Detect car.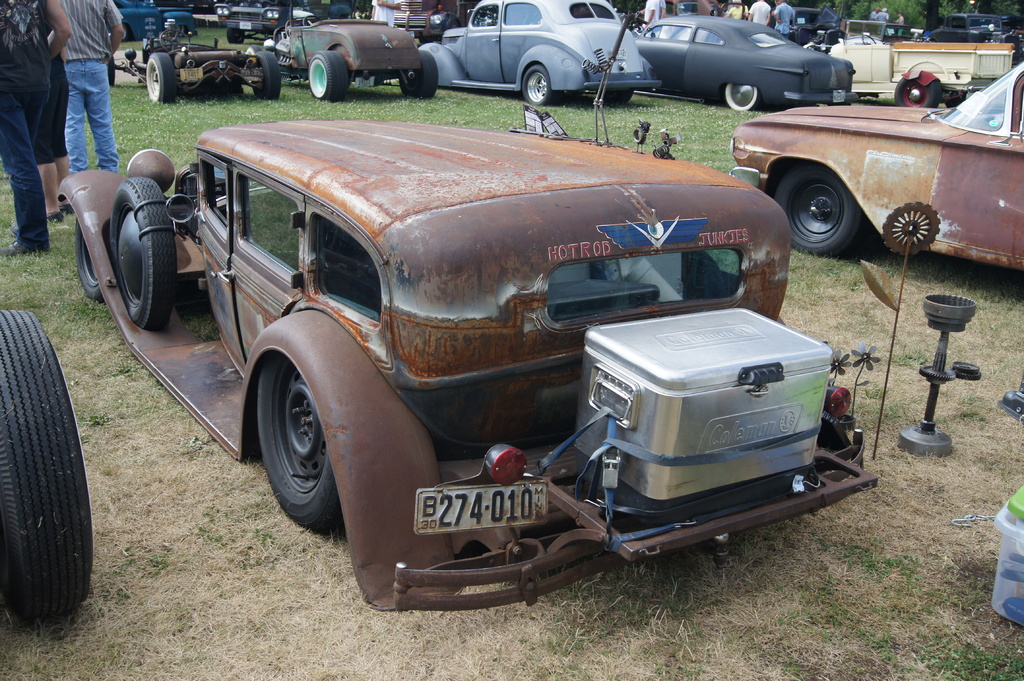
Detected at {"left": 272, "top": 17, "right": 432, "bottom": 98}.
